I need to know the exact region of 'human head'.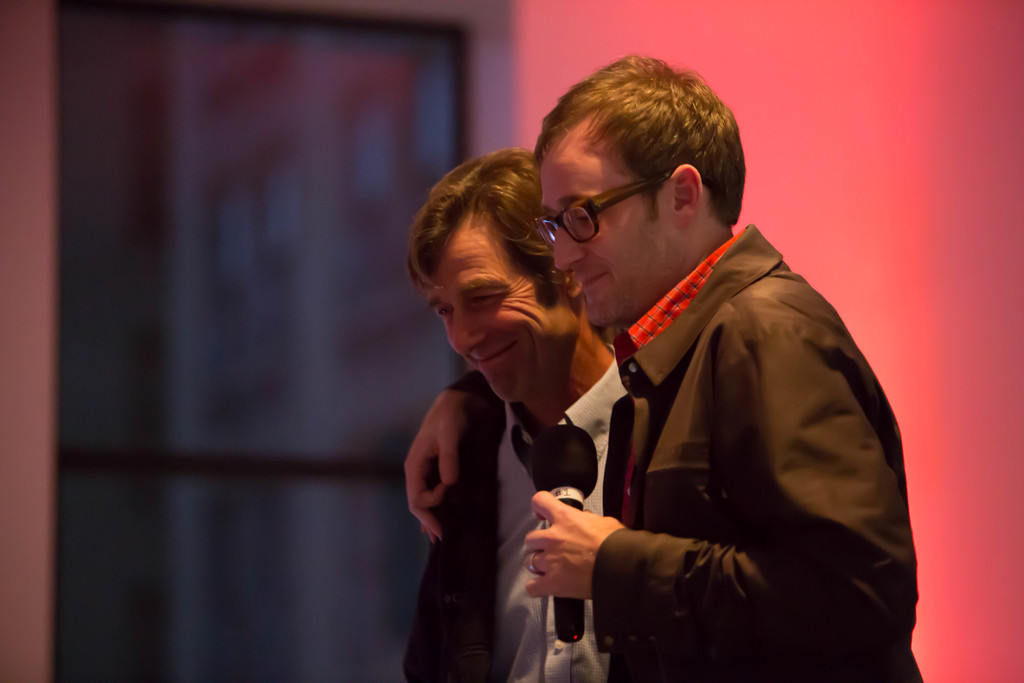
Region: [left=406, top=143, right=586, bottom=406].
